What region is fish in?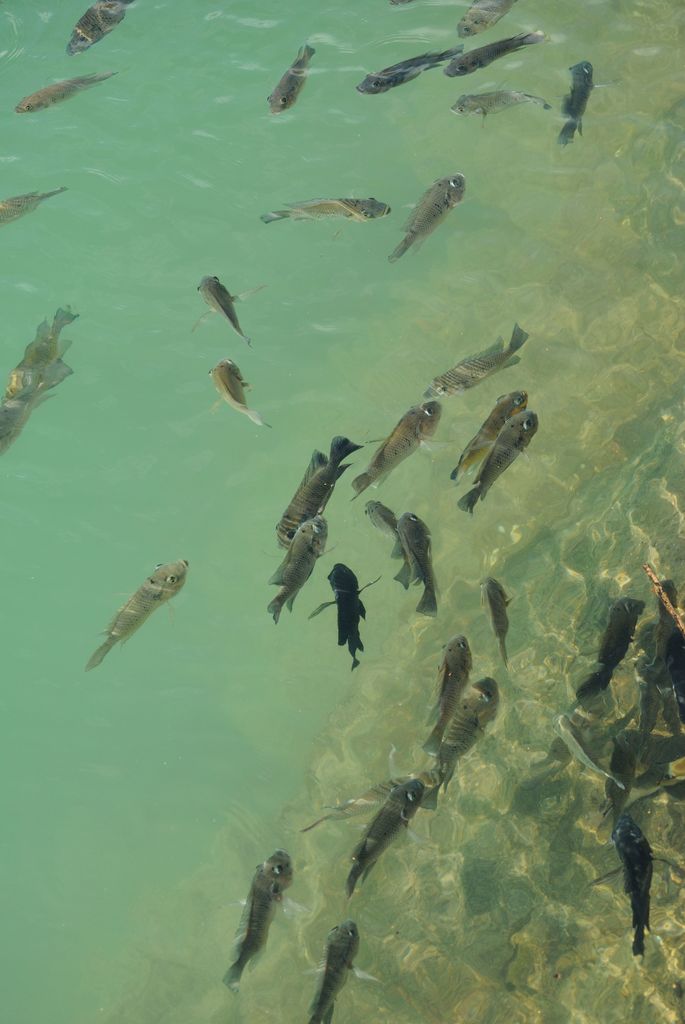
{"x1": 354, "y1": 42, "x2": 466, "y2": 96}.
